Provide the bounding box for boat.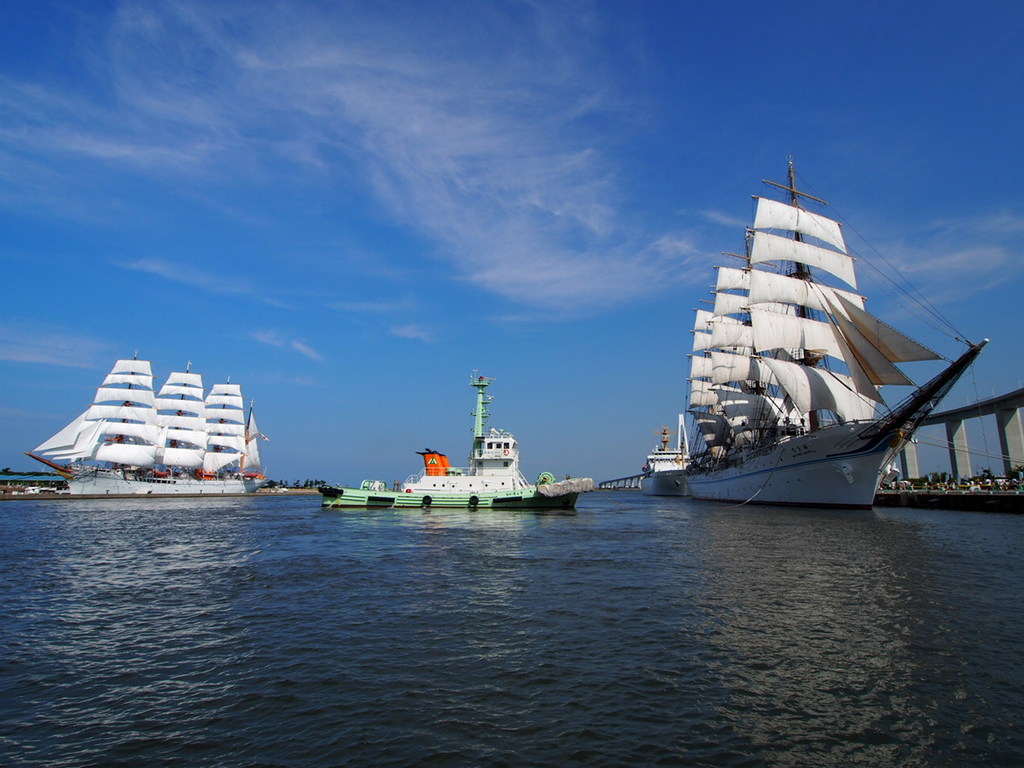
select_region(25, 354, 262, 496).
